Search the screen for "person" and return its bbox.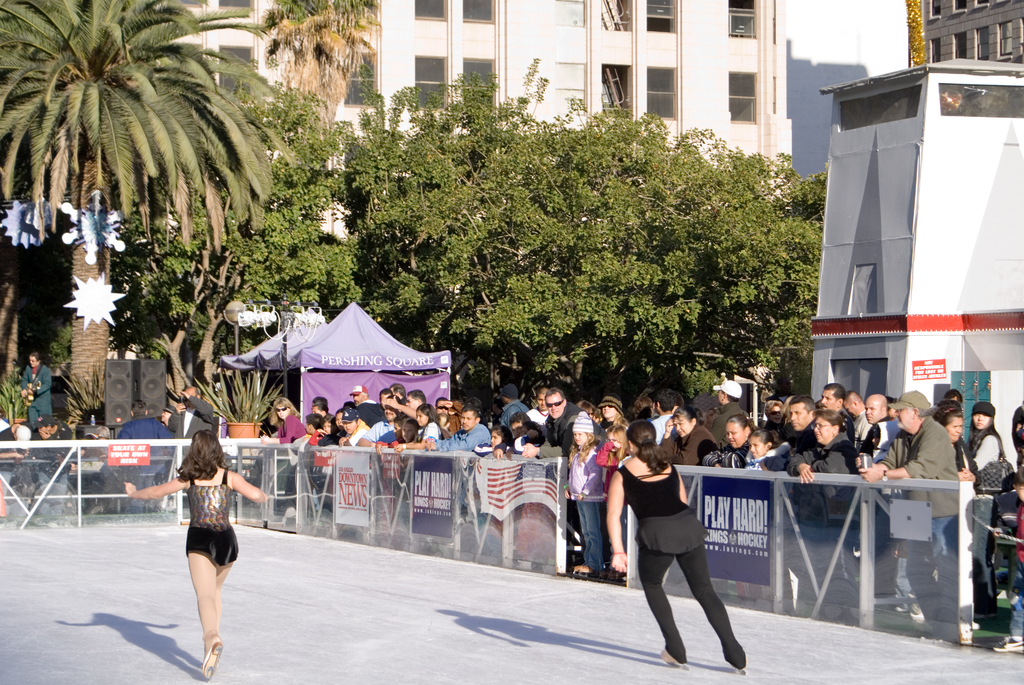
Found: l=263, t=402, r=301, b=482.
